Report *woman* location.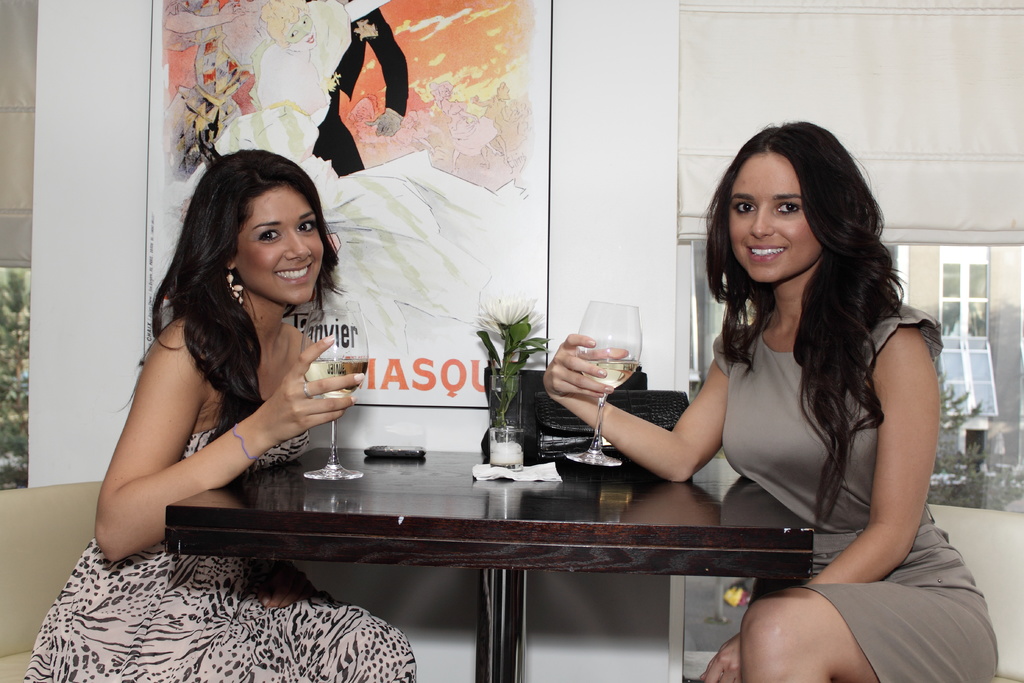
Report: 201/0/362/166.
